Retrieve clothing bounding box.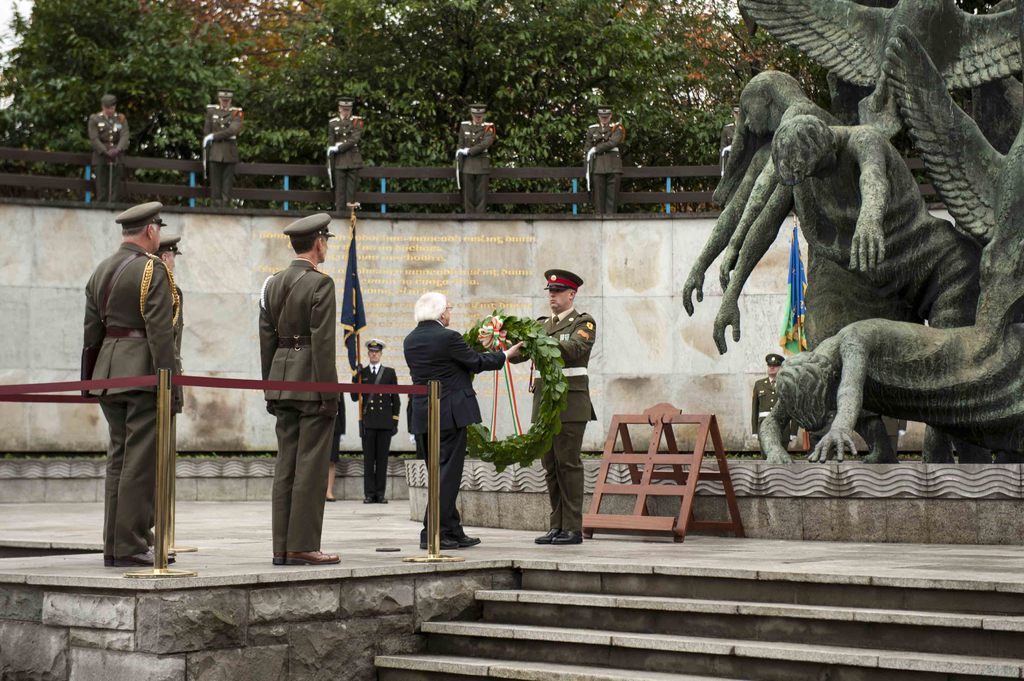
Bounding box: region(66, 184, 194, 560).
